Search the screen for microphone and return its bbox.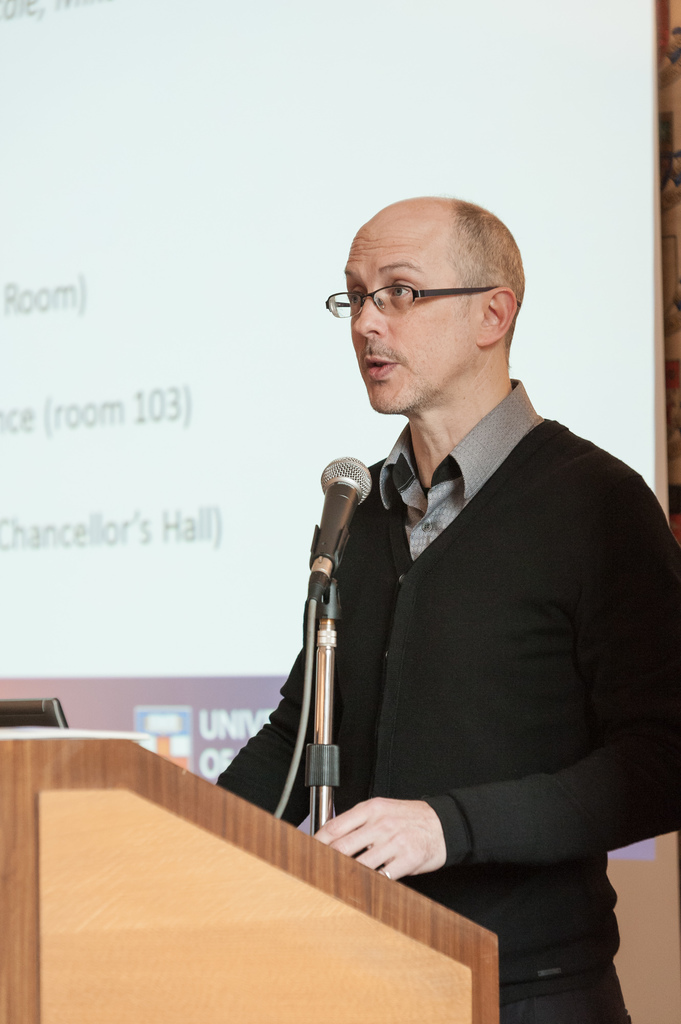
Found: [x1=308, y1=452, x2=373, y2=593].
